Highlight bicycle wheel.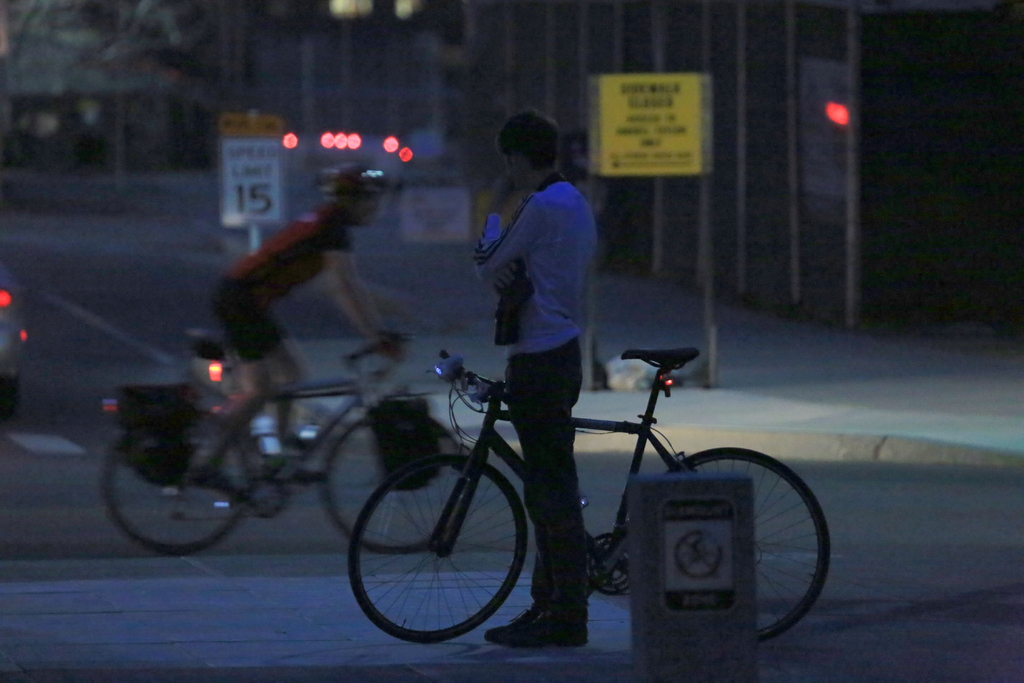
Highlighted region: 320, 404, 468, 558.
